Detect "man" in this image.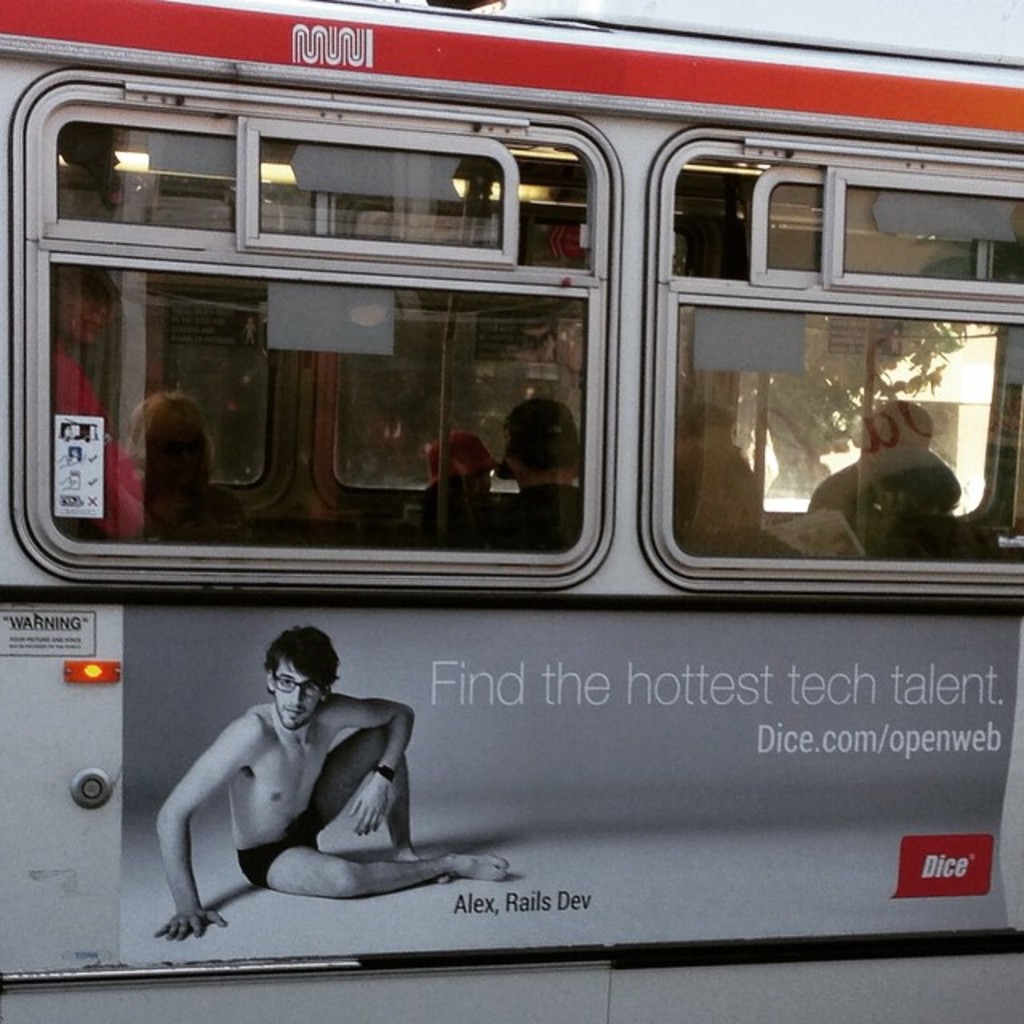
Detection: rect(478, 394, 573, 557).
